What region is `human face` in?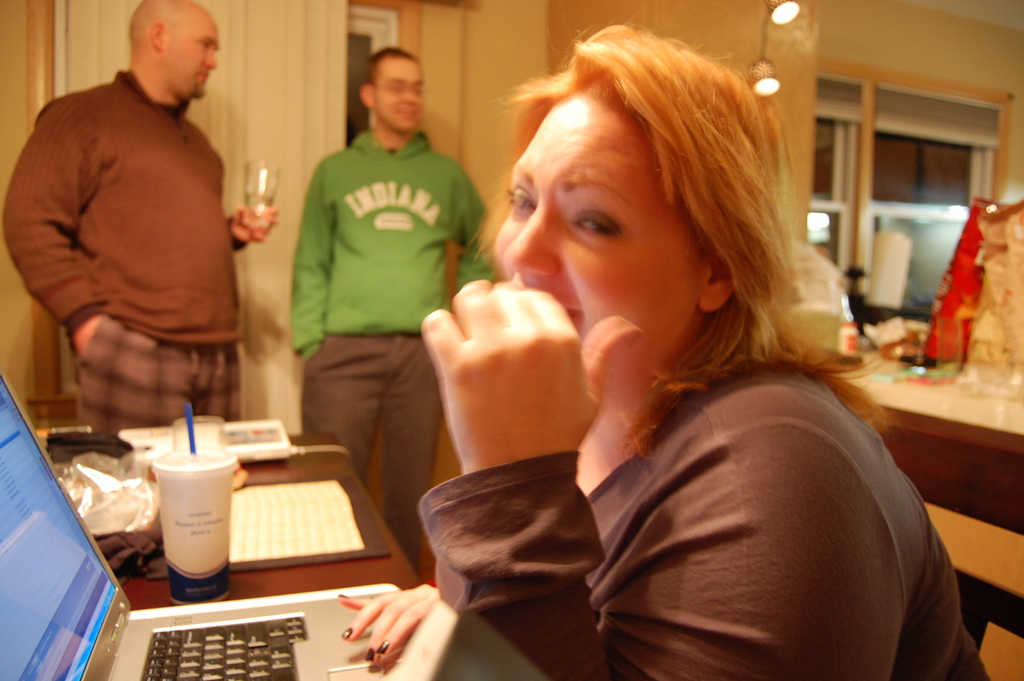
crop(488, 90, 696, 383).
